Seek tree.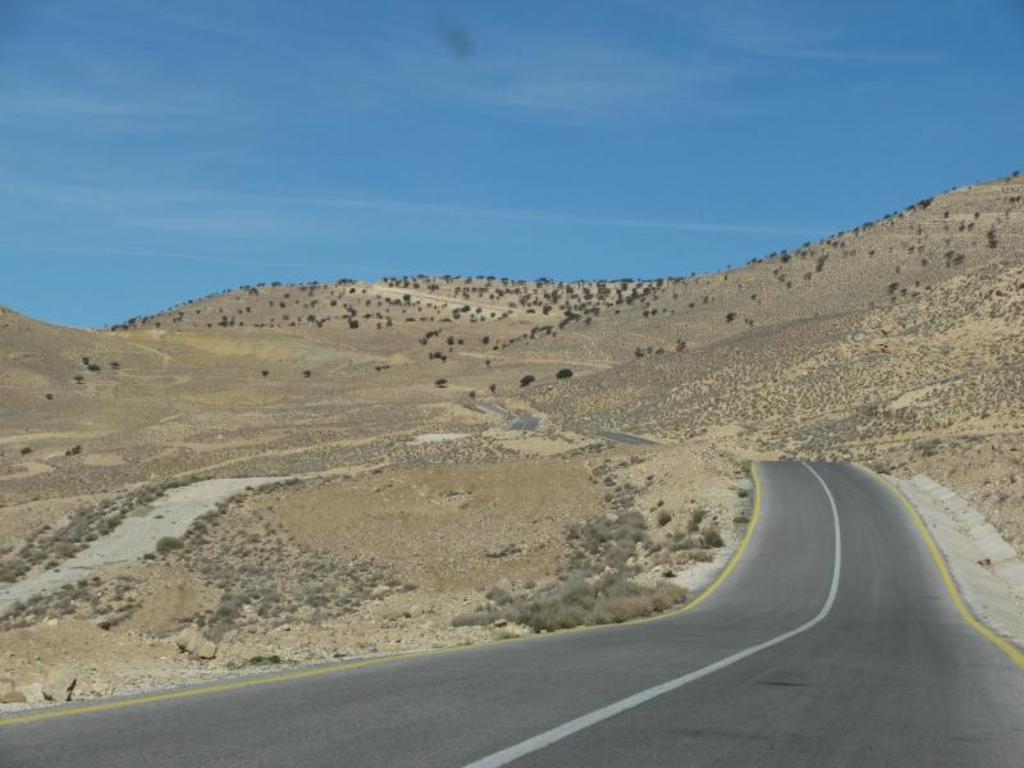
[left=749, top=321, right=753, bottom=328].
